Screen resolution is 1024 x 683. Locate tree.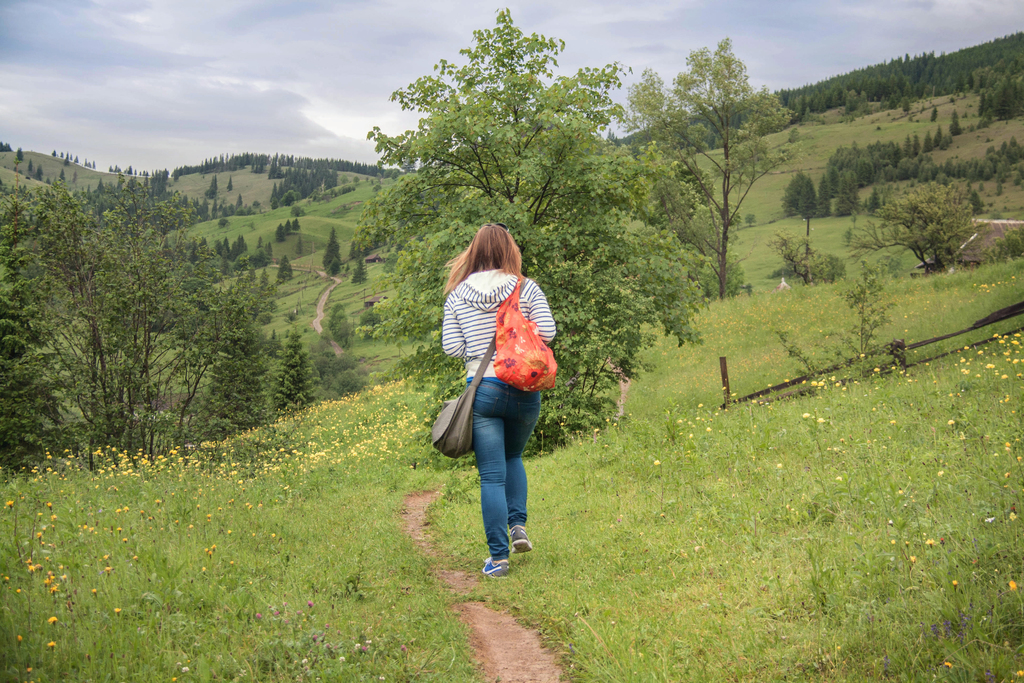
bbox(284, 219, 289, 236).
